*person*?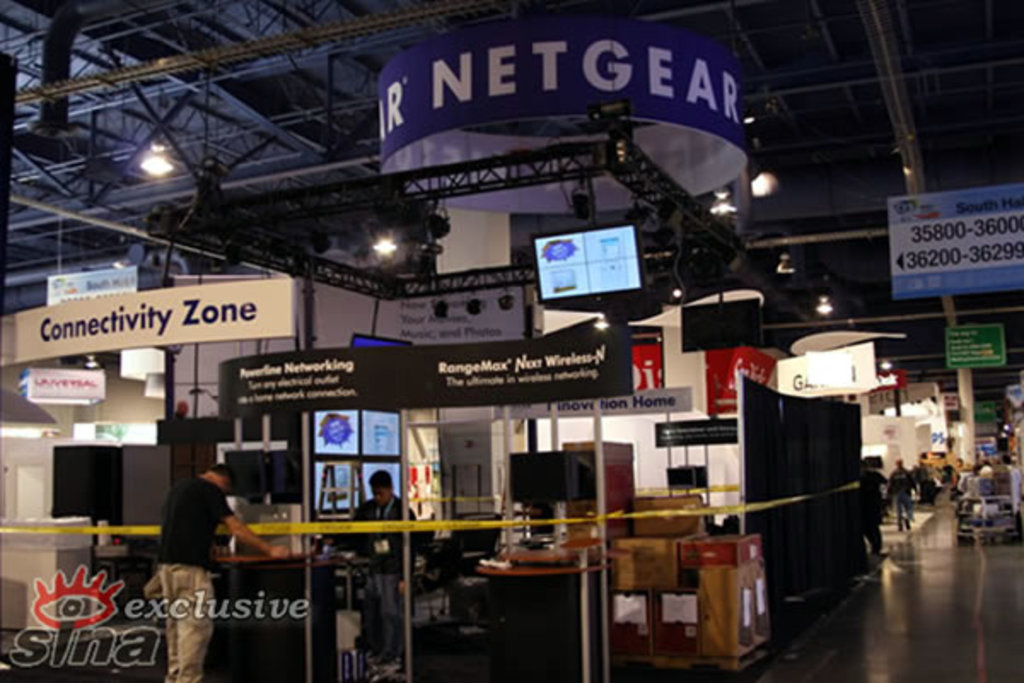
(160,461,294,681)
